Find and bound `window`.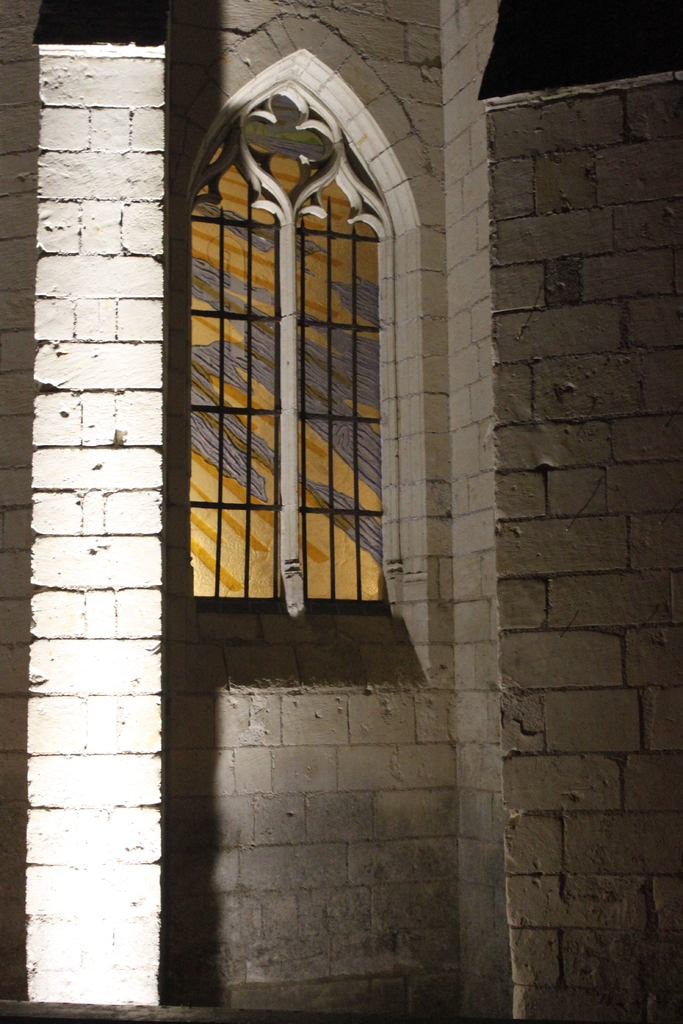
Bound: [179,48,386,627].
